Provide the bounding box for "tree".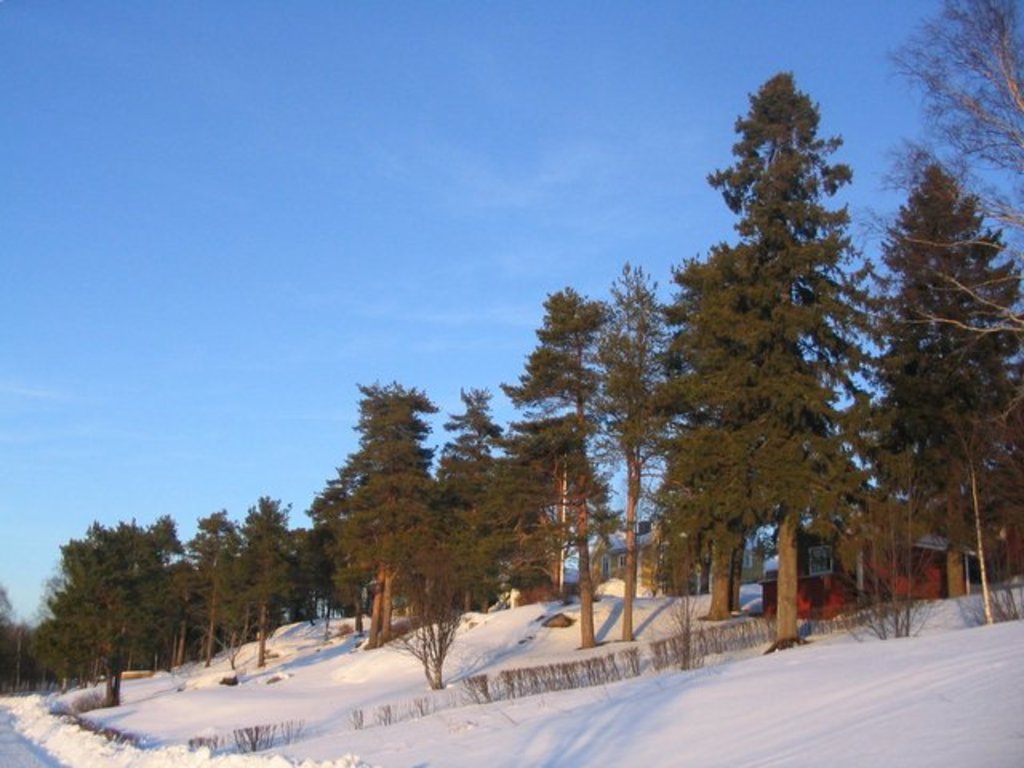
left=502, top=283, right=621, bottom=645.
